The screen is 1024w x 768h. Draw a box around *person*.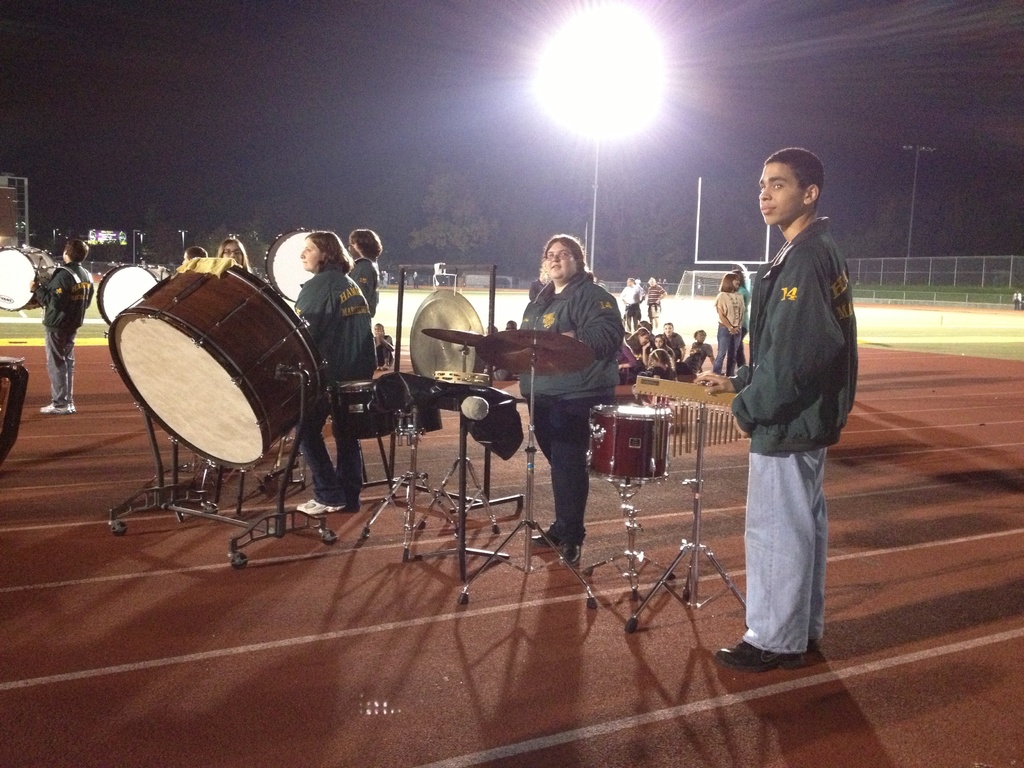
661 328 684 366.
